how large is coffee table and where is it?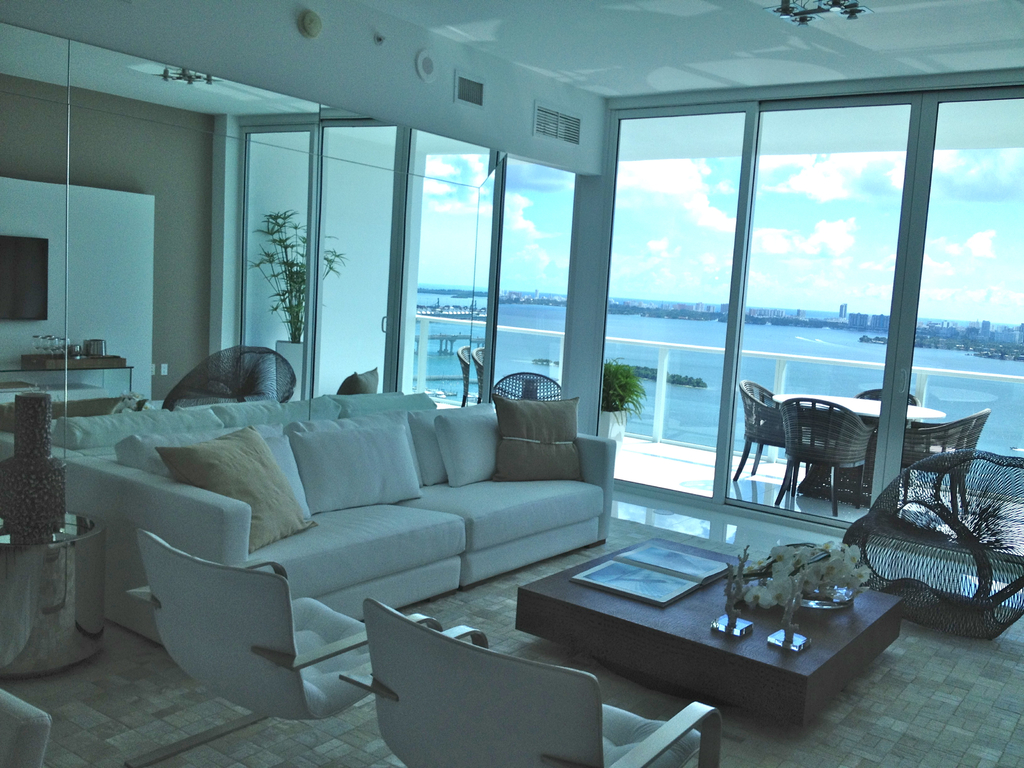
Bounding box: [769,396,947,436].
